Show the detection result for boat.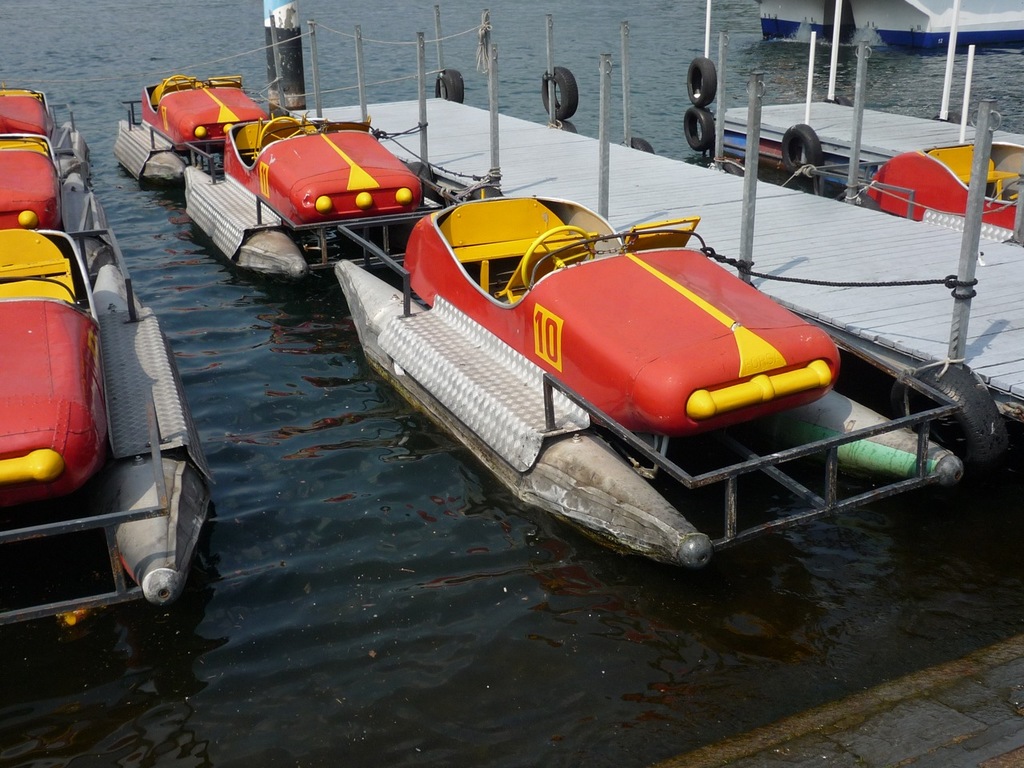
box=[0, 90, 214, 620].
